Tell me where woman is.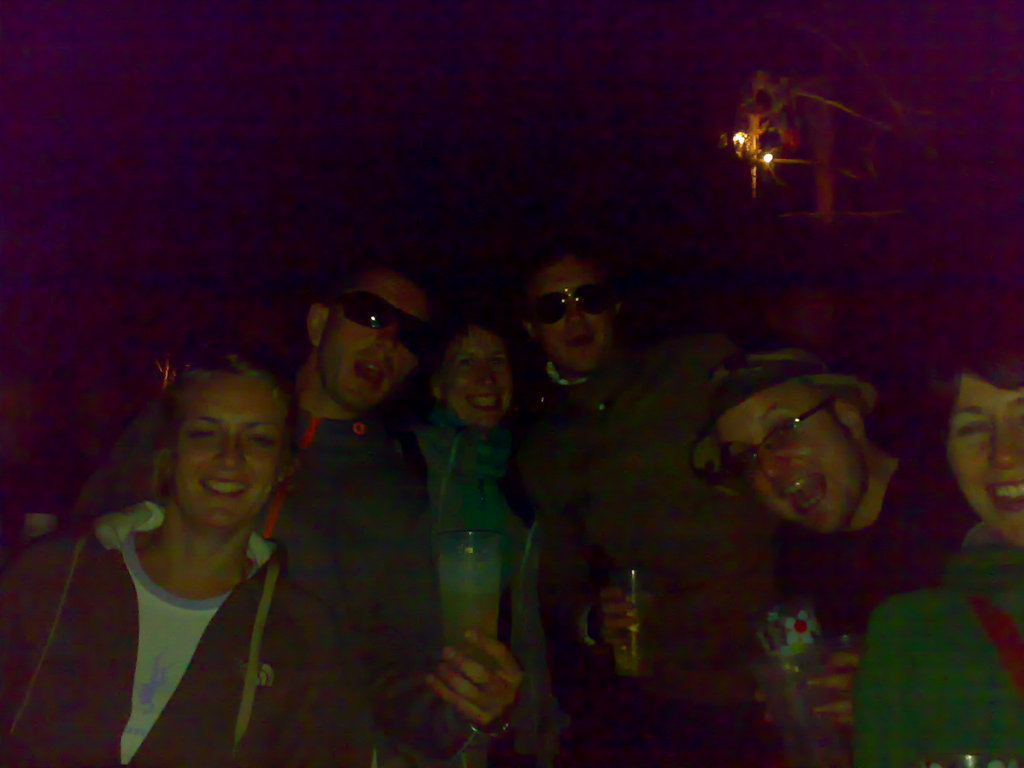
woman is at 852, 321, 1023, 765.
